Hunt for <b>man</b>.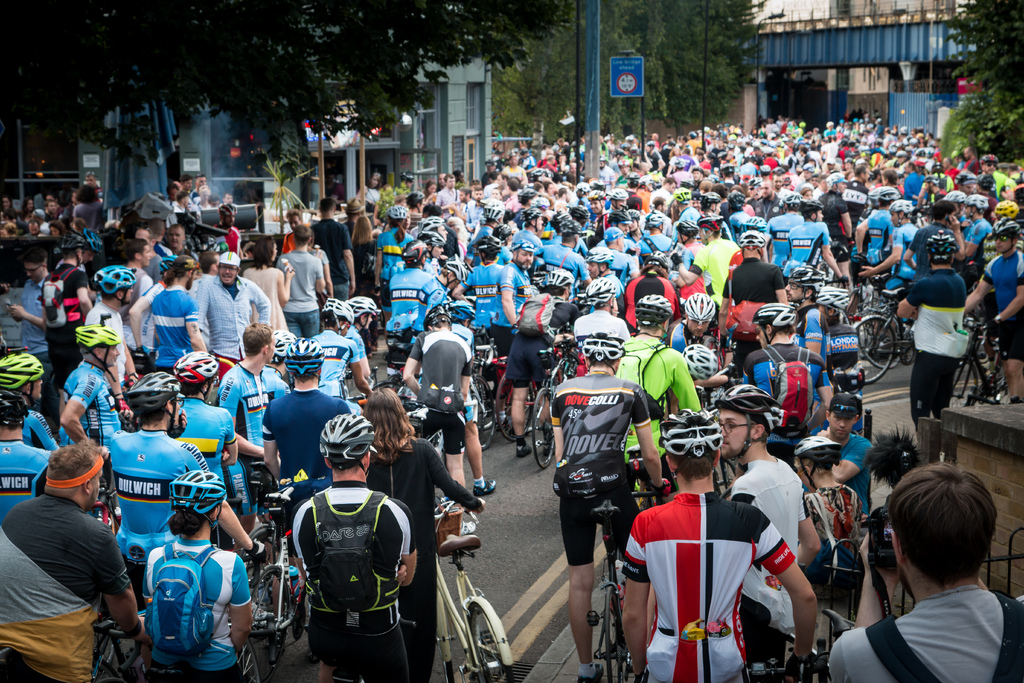
Hunted down at 213:201:244:230.
